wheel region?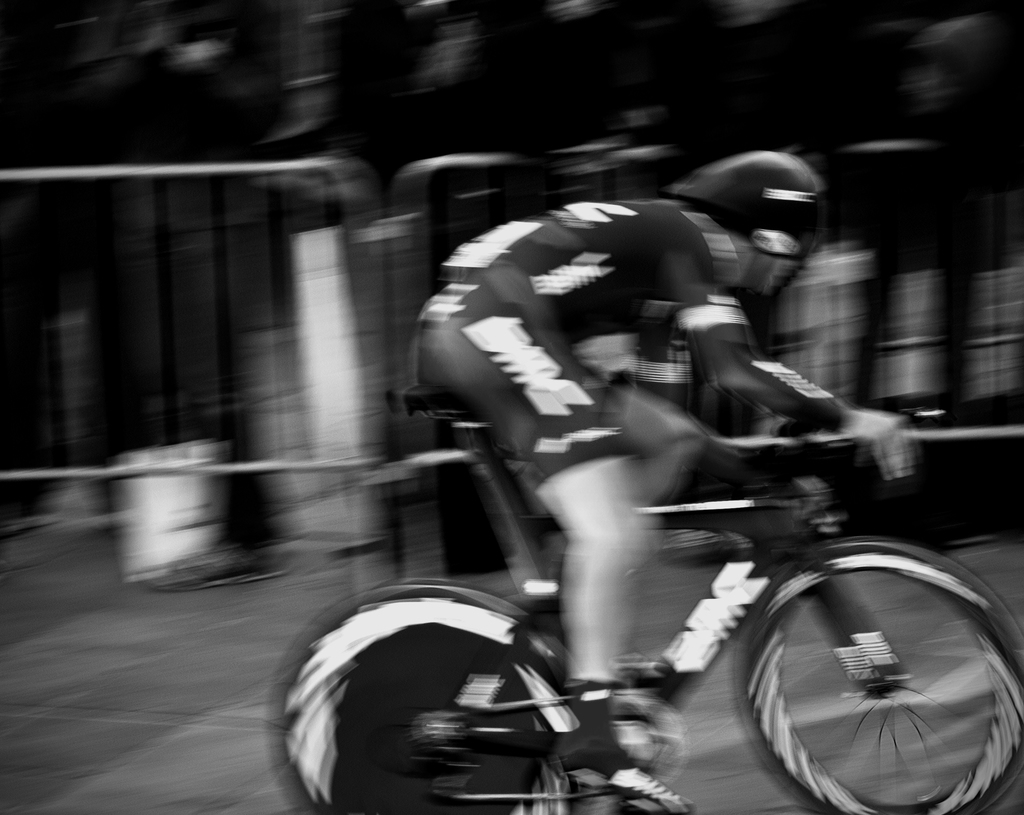
bbox=[726, 542, 1023, 814]
